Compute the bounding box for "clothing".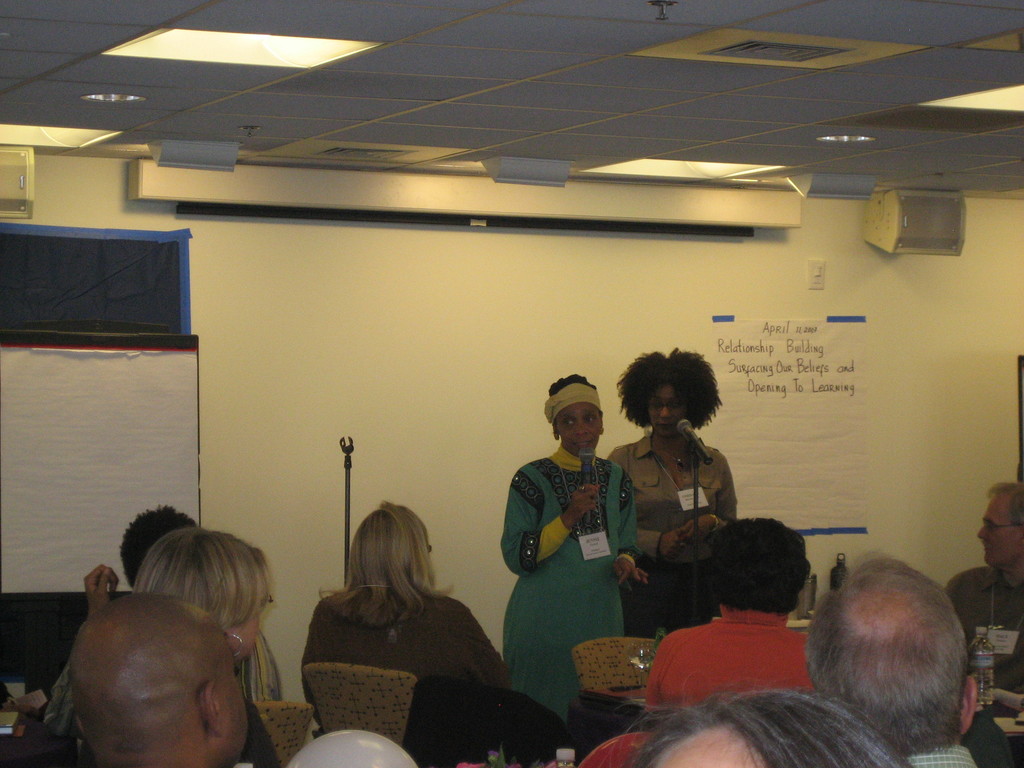
left=595, top=429, right=743, bottom=631.
